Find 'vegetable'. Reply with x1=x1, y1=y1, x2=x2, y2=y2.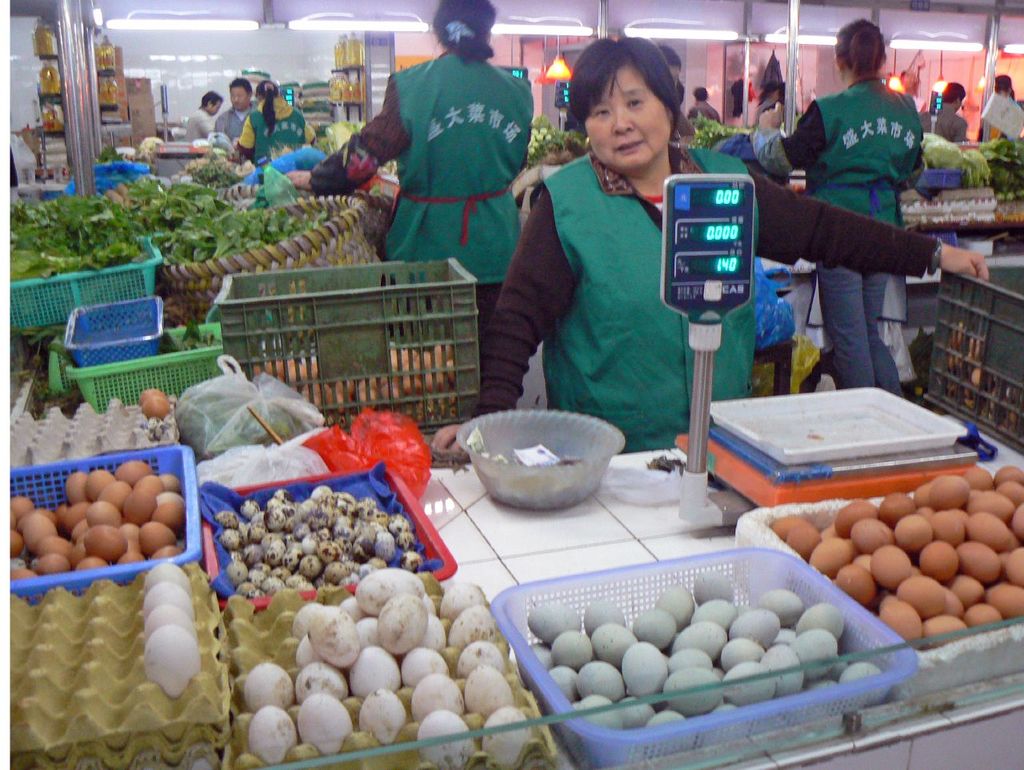
x1=5, y1=158, x2=333, y2=285.
